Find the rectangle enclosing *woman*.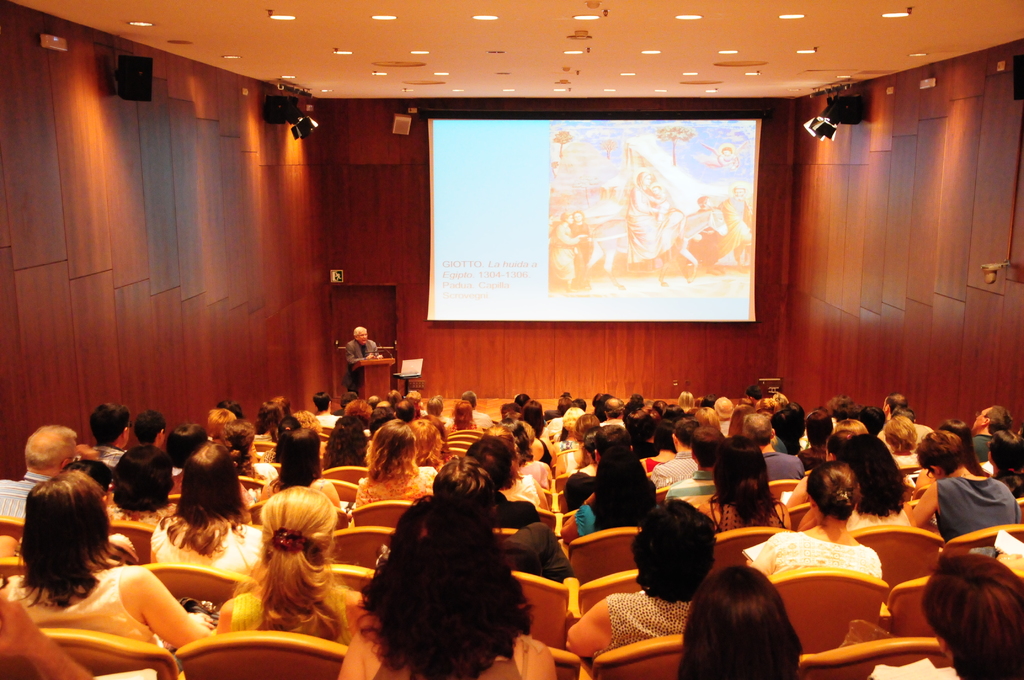
104/439/177/523.
